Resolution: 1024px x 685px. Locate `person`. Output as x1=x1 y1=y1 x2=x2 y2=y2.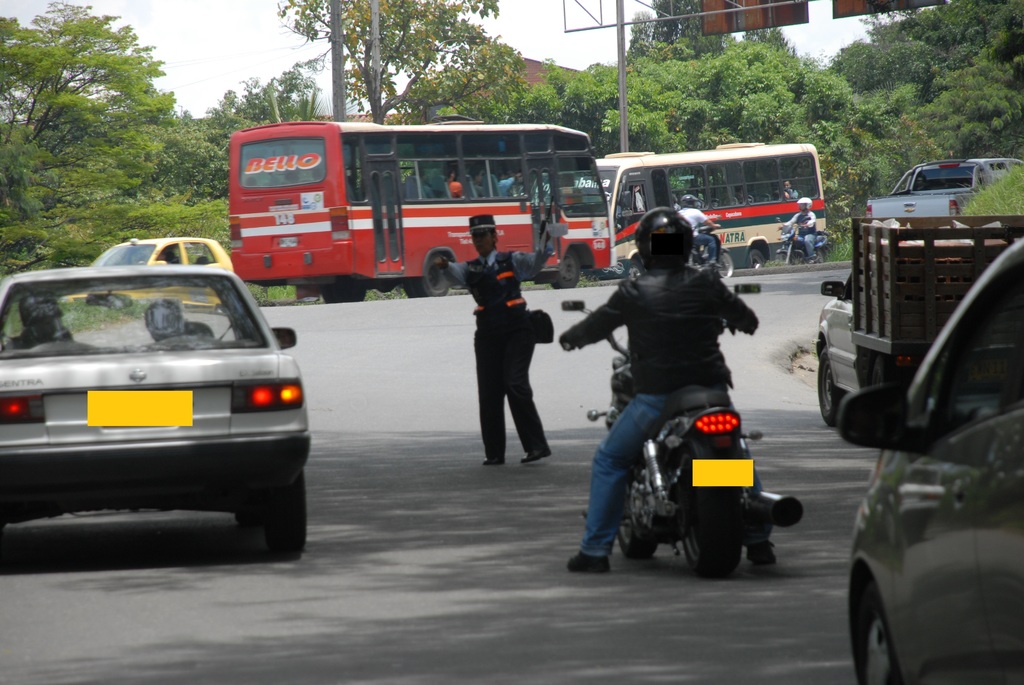
x1=439 y1=215 x2=556 y2=462.
